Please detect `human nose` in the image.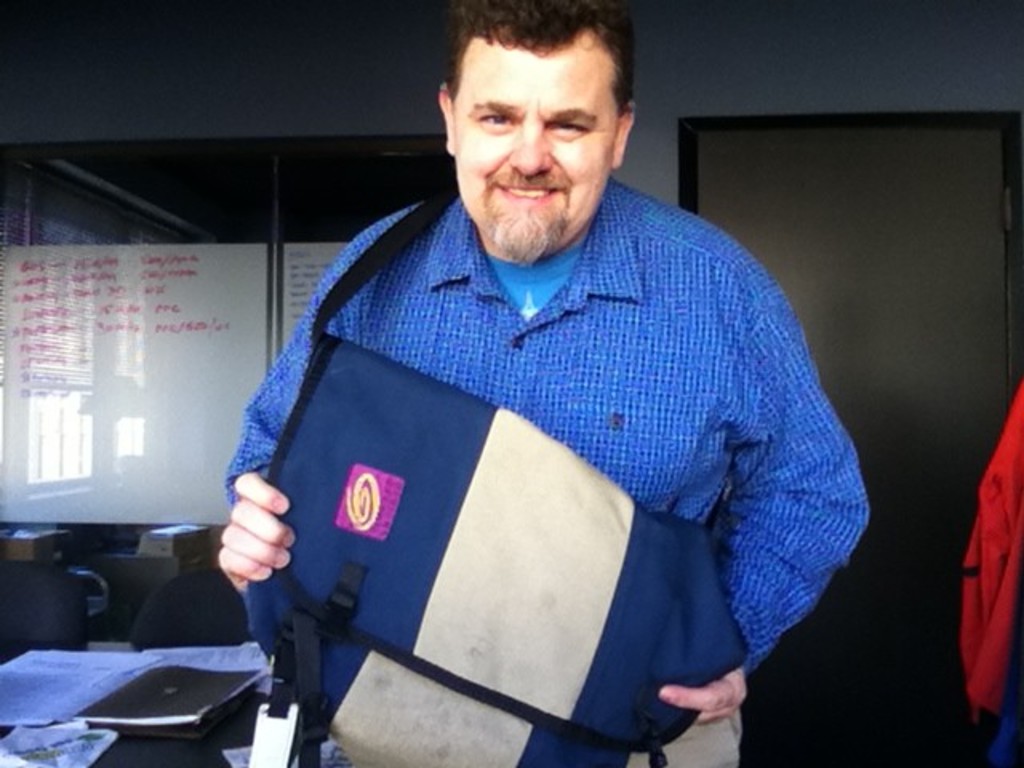
507 123 554 174.
